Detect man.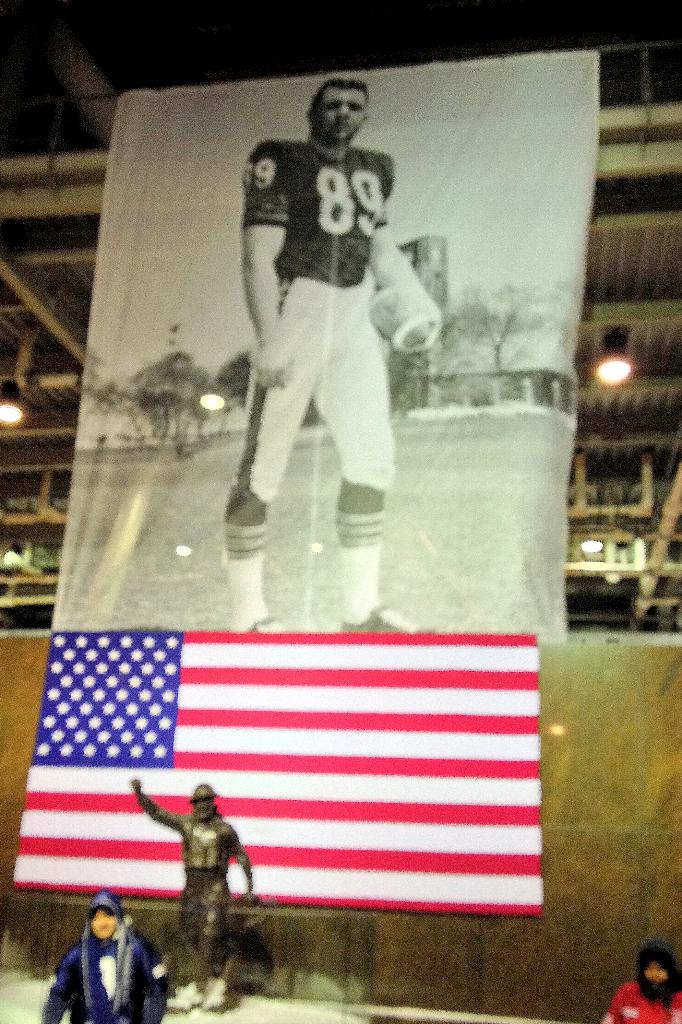
Detected at box(214, 75, 445, 637).
